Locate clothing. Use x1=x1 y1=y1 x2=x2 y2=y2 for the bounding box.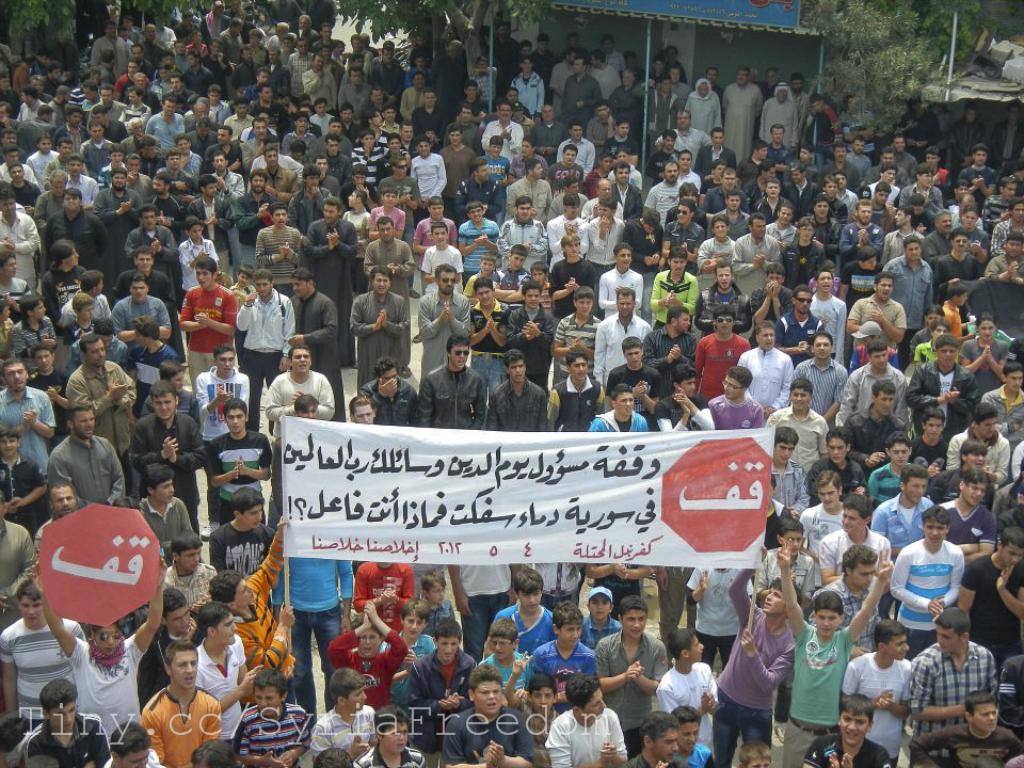
x1=196 y1=368 x2=249 y2=436.
